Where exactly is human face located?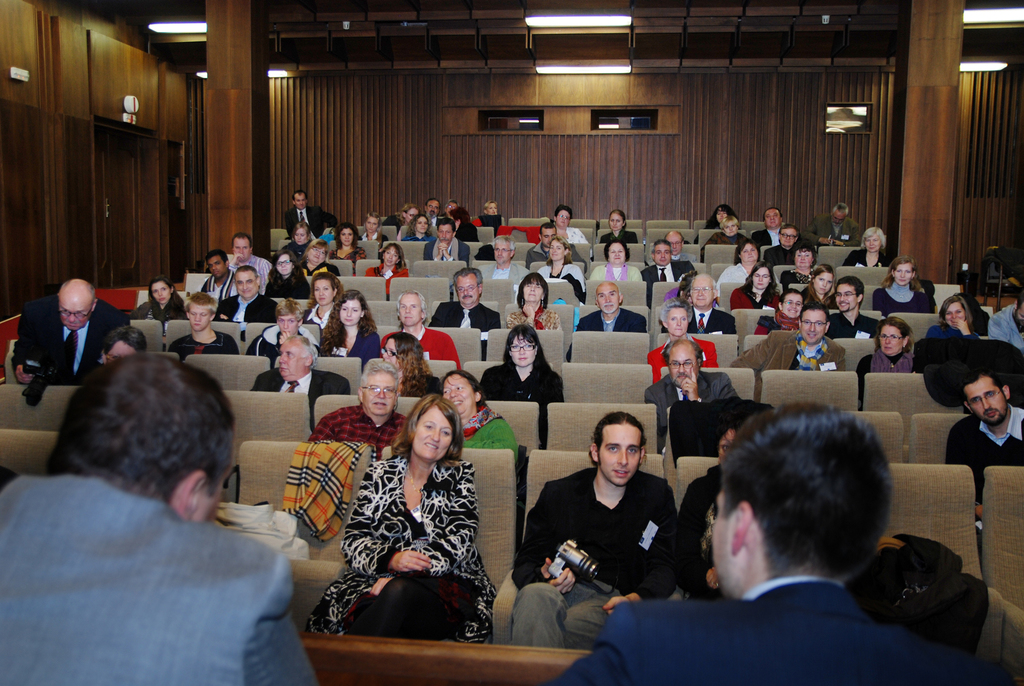
Its bounding box is 601/423/641/486.
